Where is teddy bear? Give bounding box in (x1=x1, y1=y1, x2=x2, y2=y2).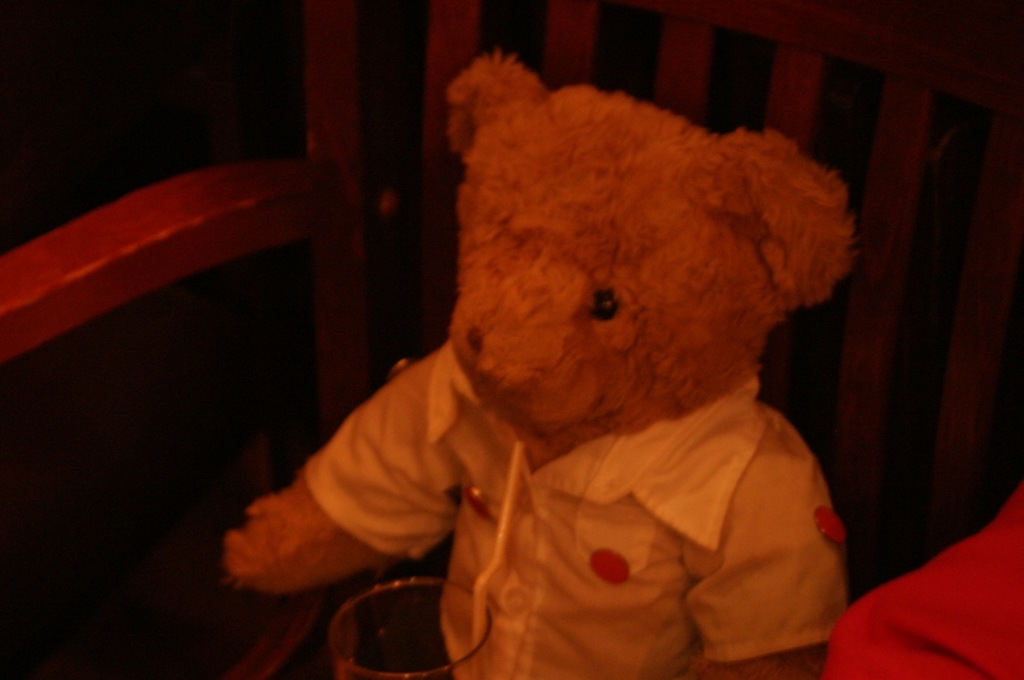
(x1=226, y1=51, x2=865, y2=679).
